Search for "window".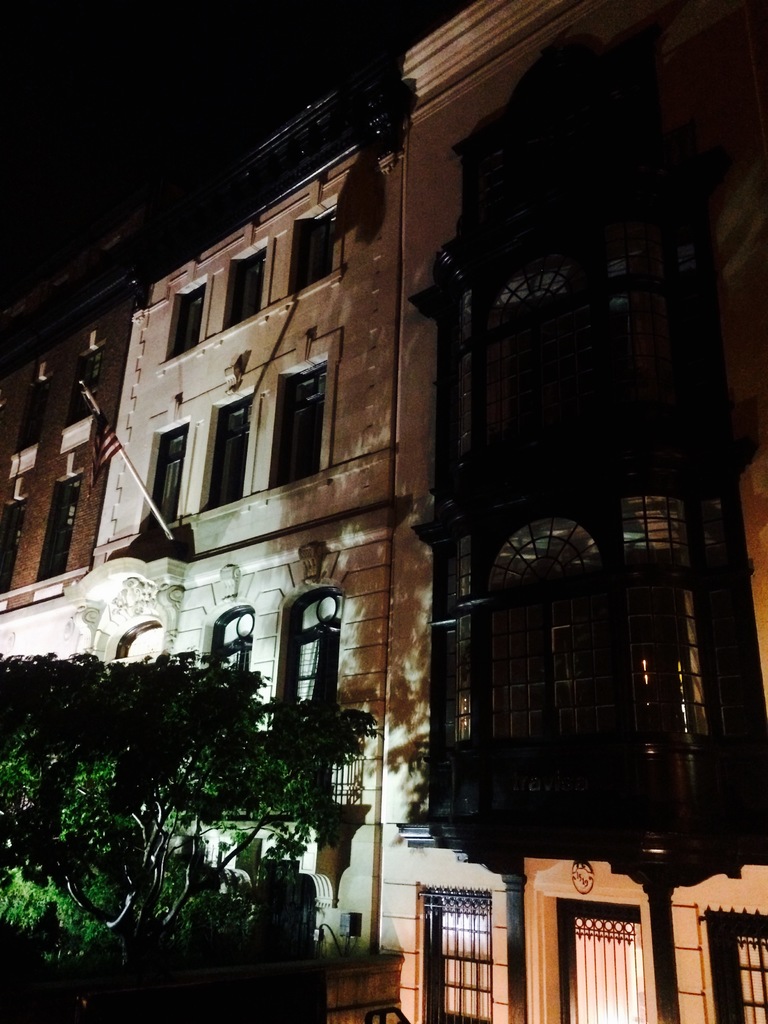
Found at box=[705, 917, 767, 1022].
